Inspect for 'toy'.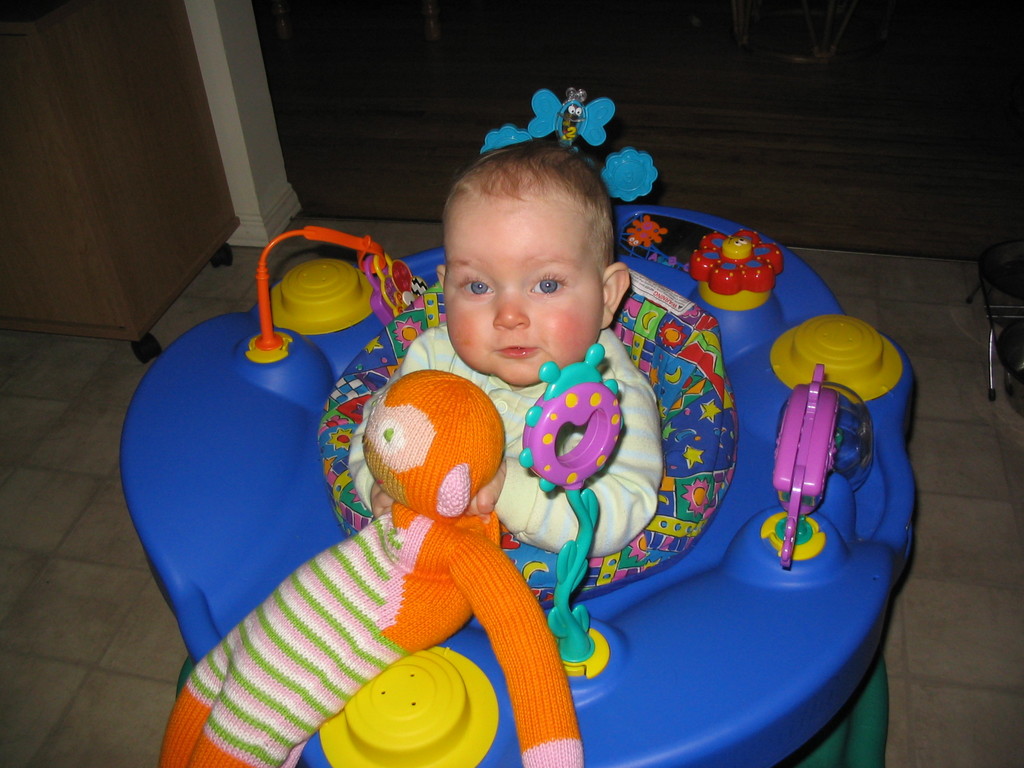
Inspection: Rect(772, 316, 902, 409).
